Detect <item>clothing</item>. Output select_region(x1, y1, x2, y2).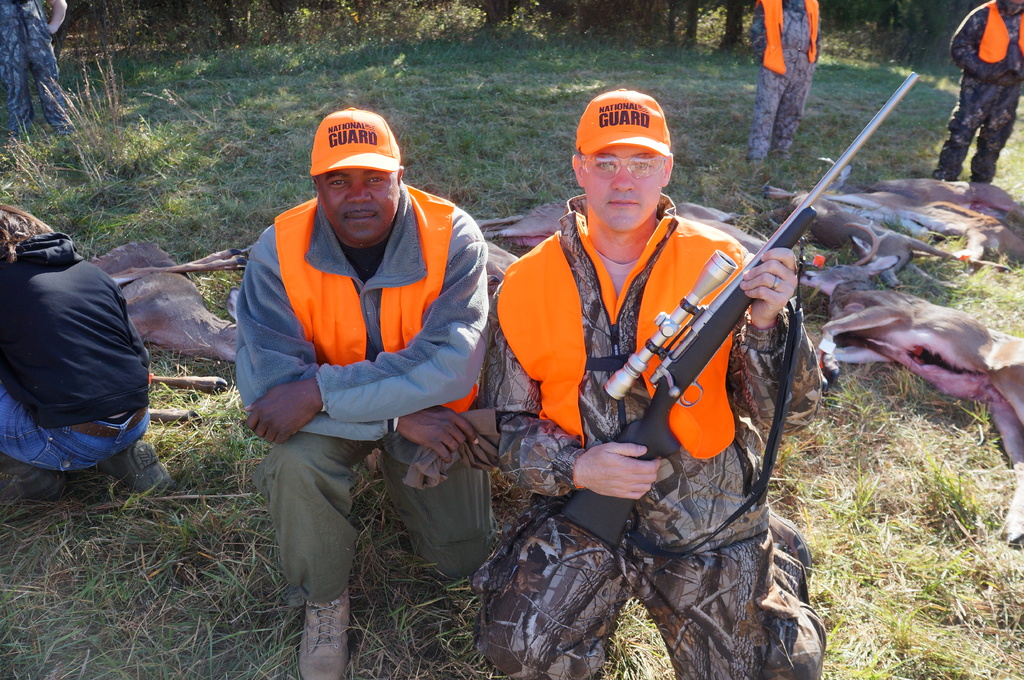
select_region(744, 0, 824, 166).
